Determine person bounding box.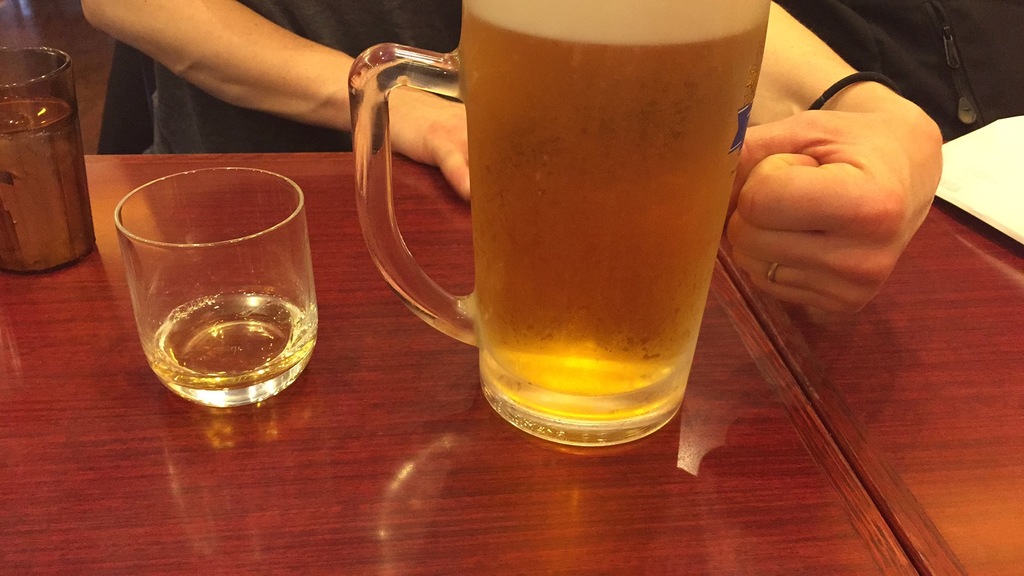
Determined: box=[115, 0, 941, 334].
